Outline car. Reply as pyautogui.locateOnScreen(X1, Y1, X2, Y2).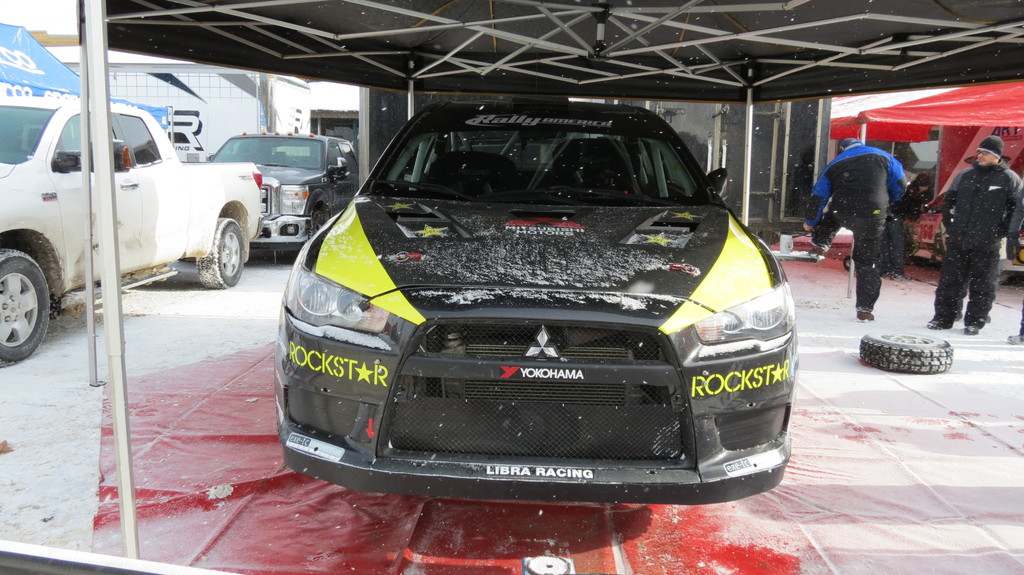
pyautogui.locateOnScreen(273, 100, 788, 505).
